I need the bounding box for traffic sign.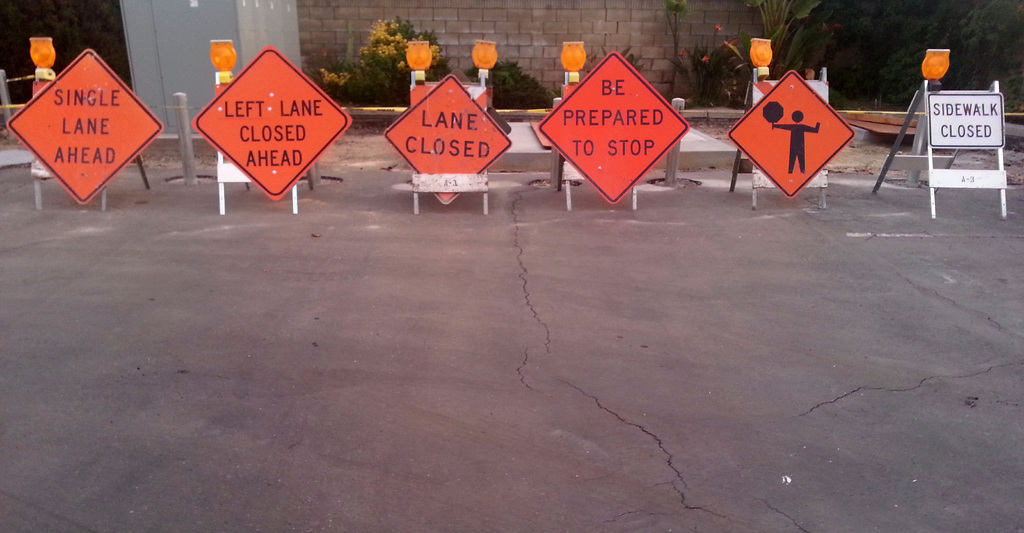
Here it is: region(536, 53, 692, 204).
